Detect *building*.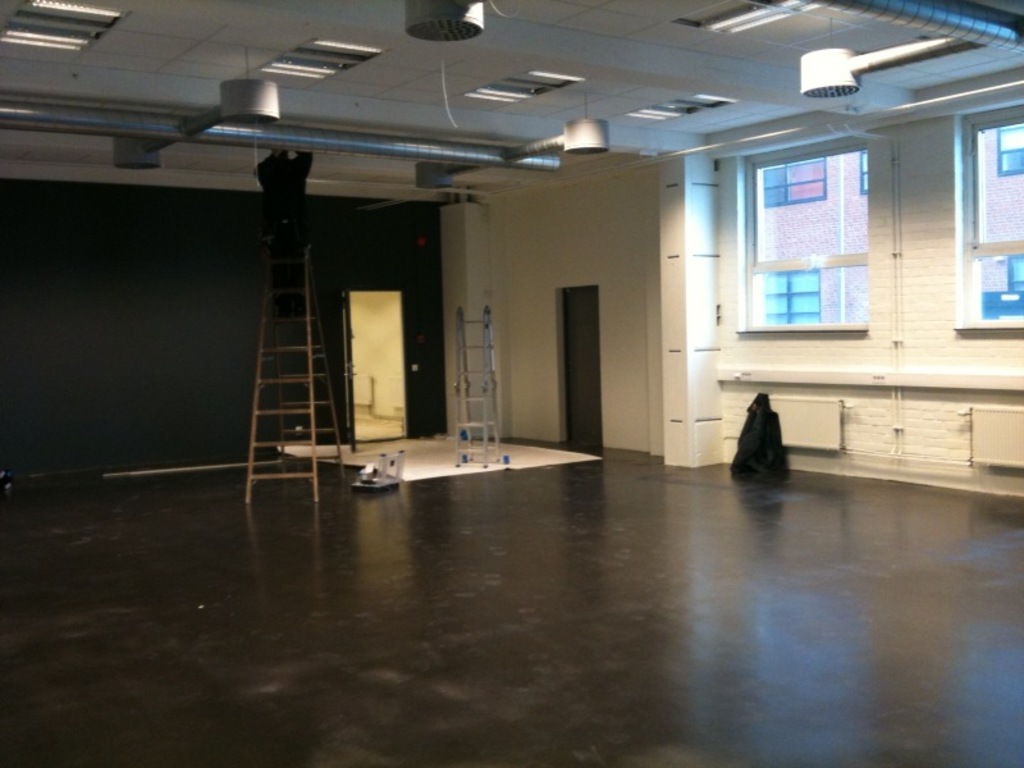
Detected at (0, 0, 1023, 767).
